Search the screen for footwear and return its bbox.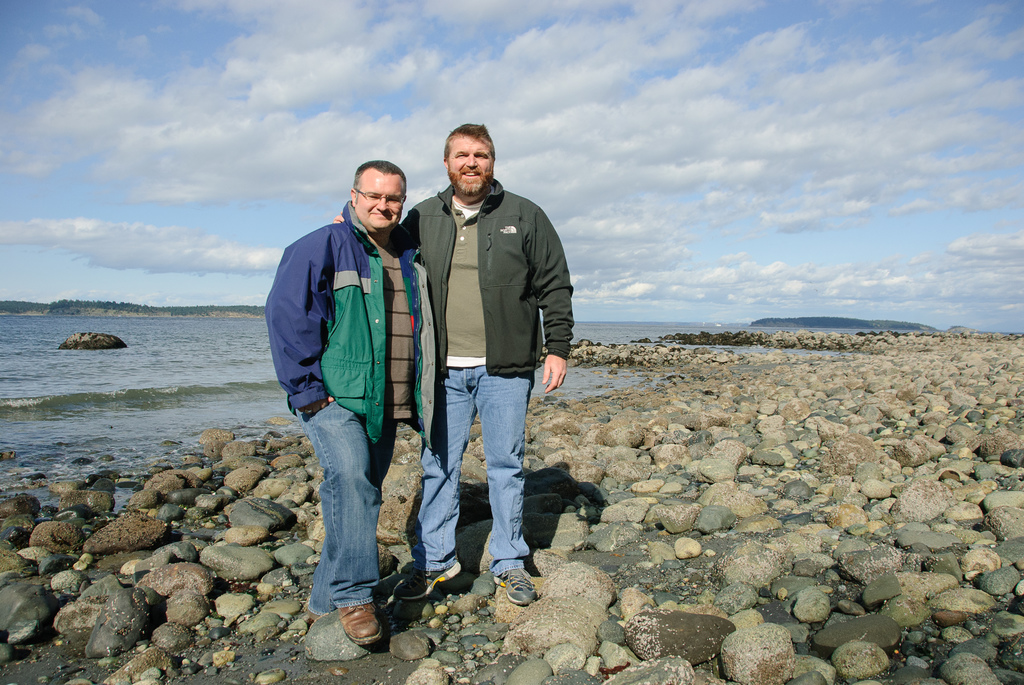
Found: l=496, t=565, r=543, b=605.
